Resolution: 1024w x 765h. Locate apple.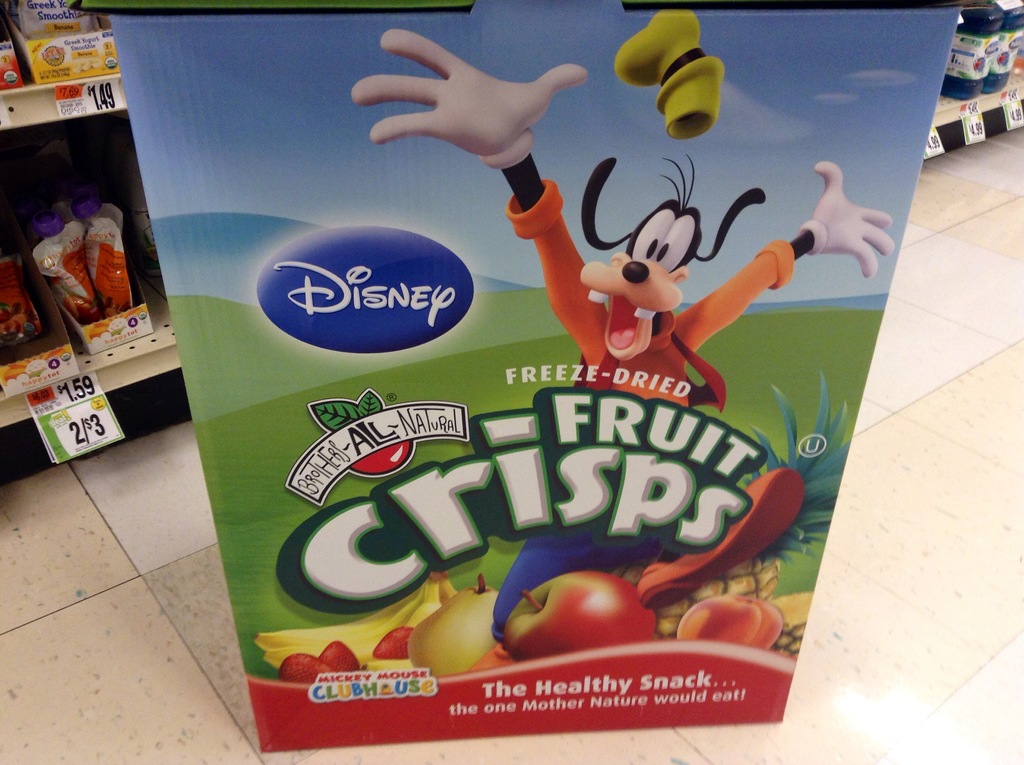
{"left": 488, "top": 570, "right": 668, "bottom": 676}.
